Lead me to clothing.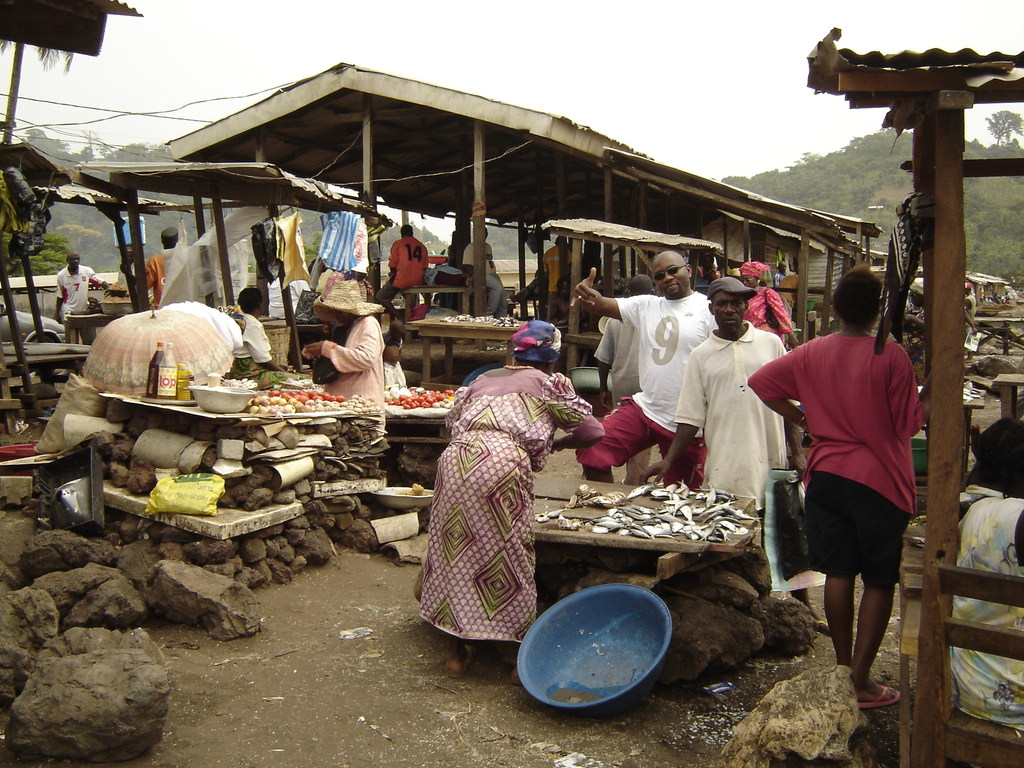
Lead to crop(572, 285, 722, 488).
